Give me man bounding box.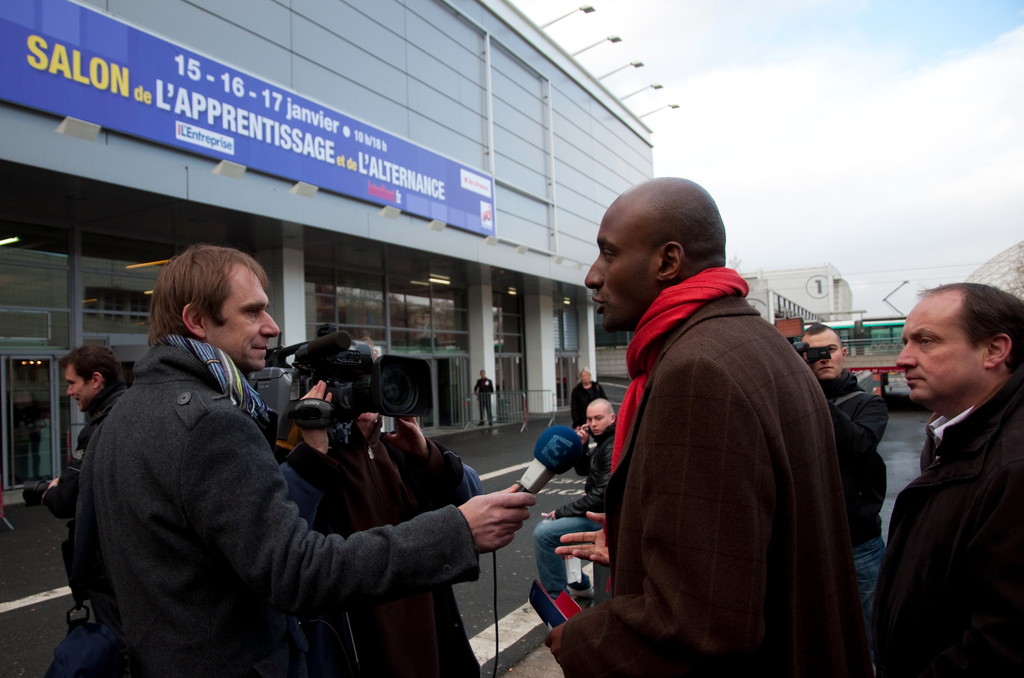
(554, 172, 862, 676).
